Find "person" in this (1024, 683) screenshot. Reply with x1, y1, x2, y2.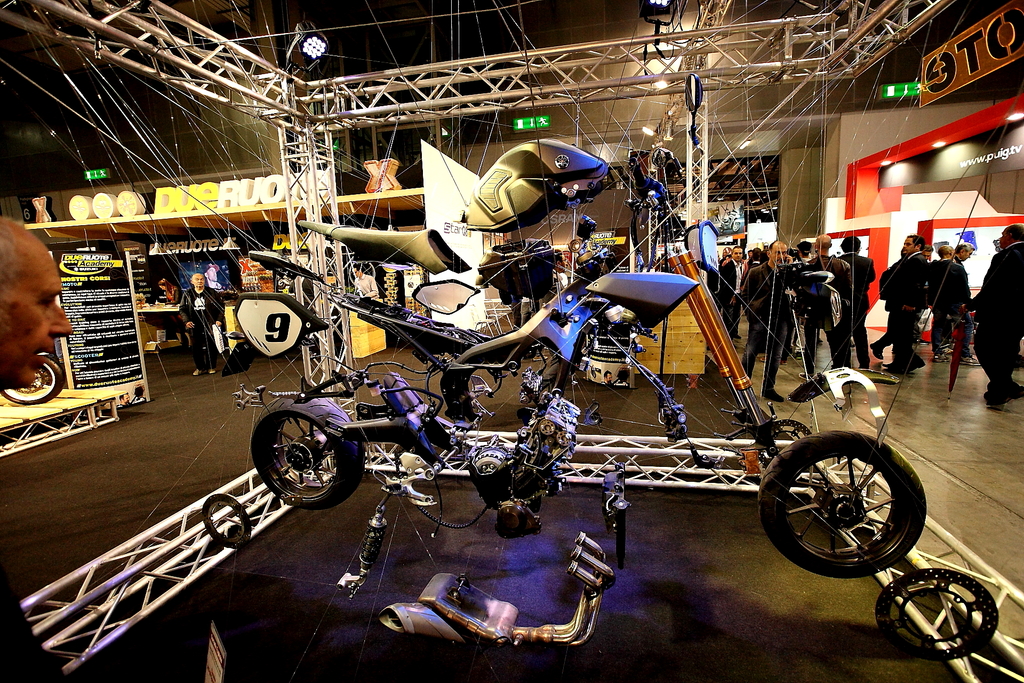
801, 235, 854, 383.
